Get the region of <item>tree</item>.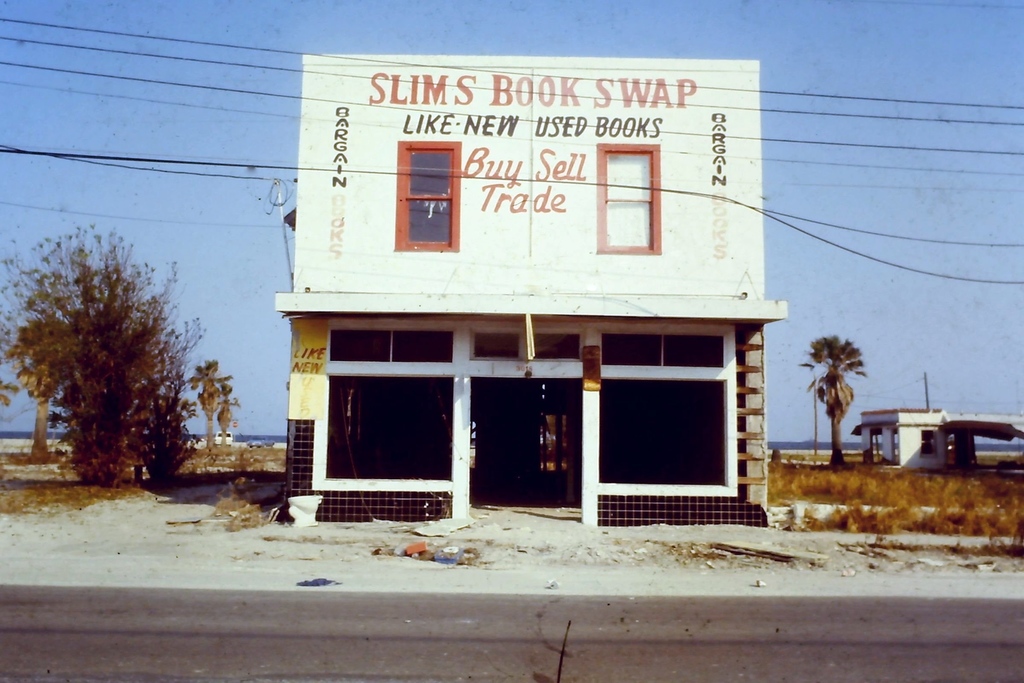
detection(1, 215, 211, 493).
